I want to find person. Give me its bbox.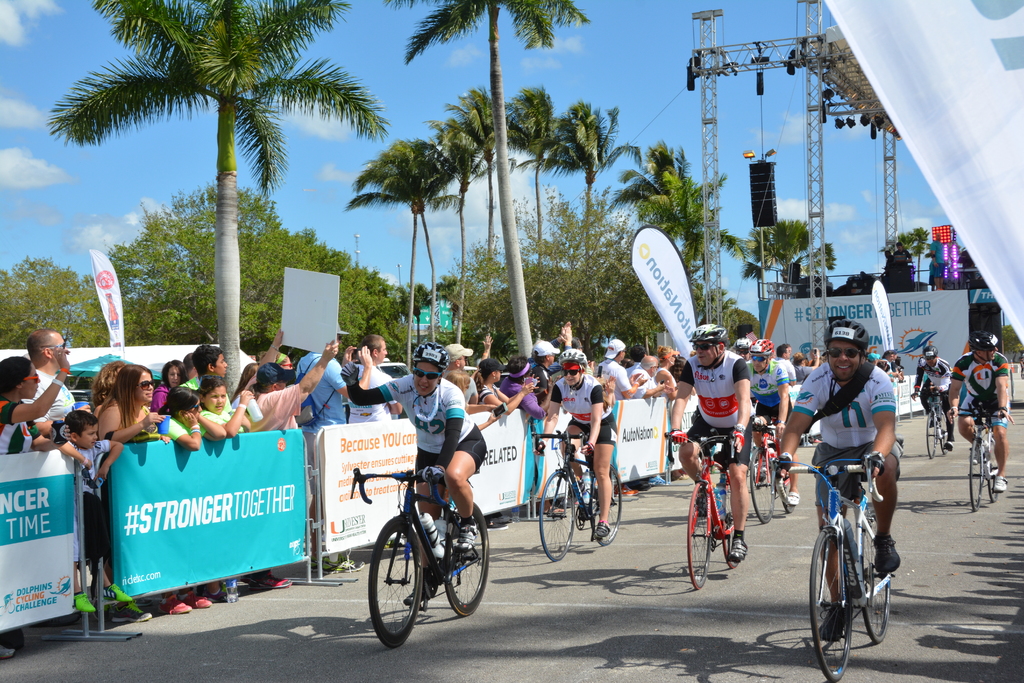
x1=670 y1=324 x2=748 y2=560.
